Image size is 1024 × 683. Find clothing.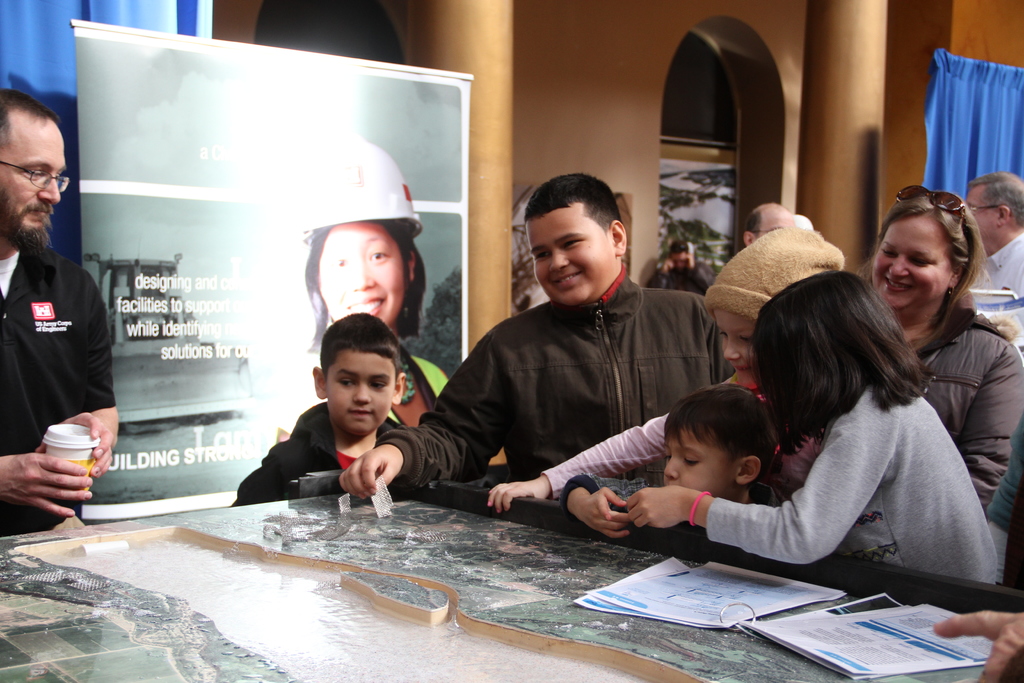
left=702, top=383, right=993, bottom=584.
